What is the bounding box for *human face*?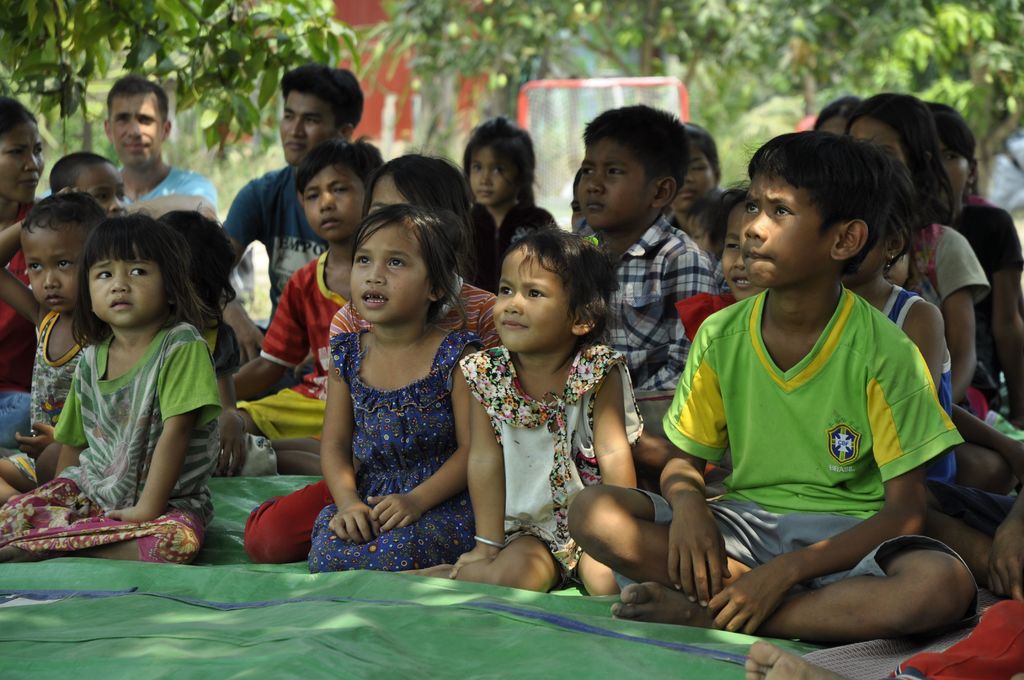
region(842, 121, 916, 190).
